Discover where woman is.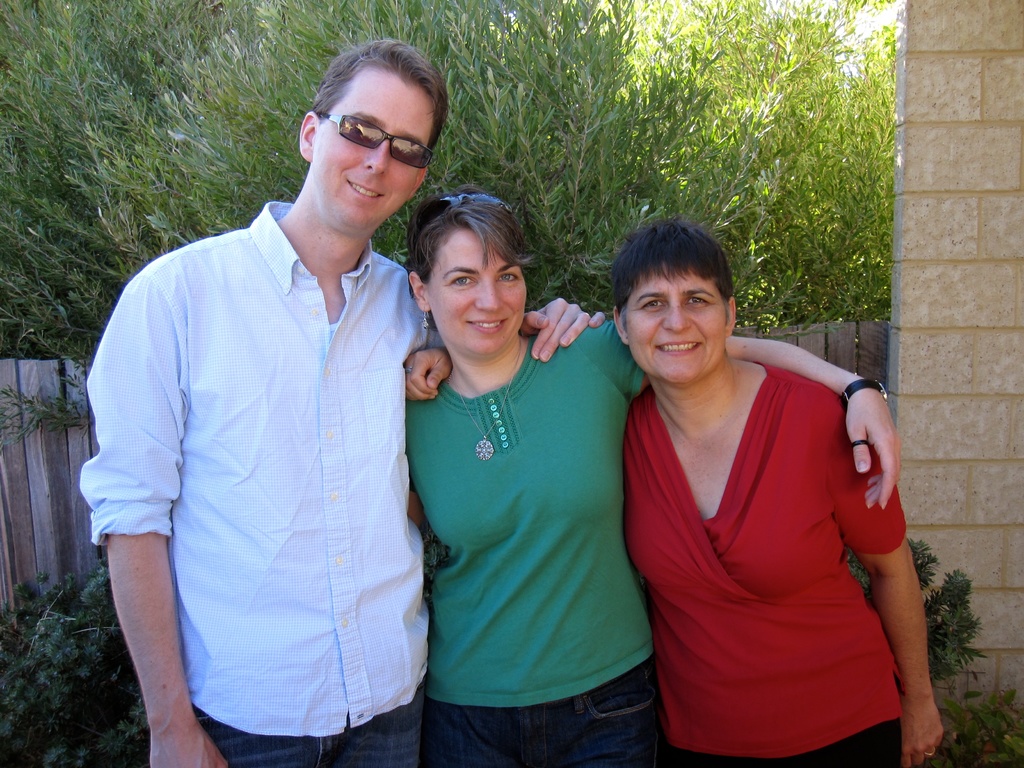
Discovered at bbox=[390, 184, 918, 763].
